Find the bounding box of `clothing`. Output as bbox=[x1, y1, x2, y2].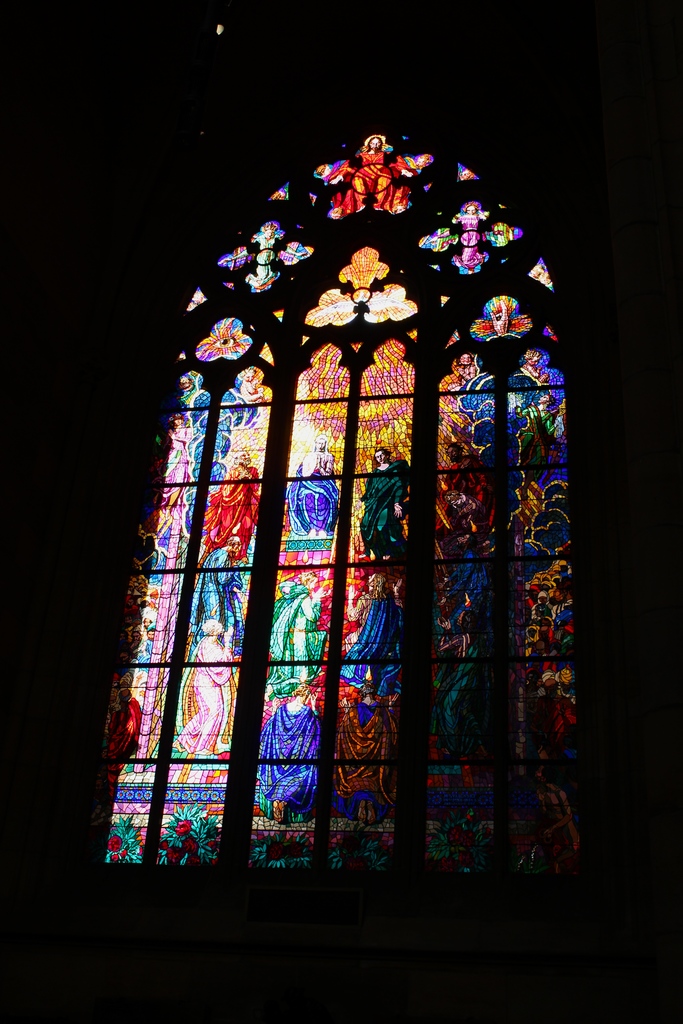
bbox=[338, 588, 399, 703].
